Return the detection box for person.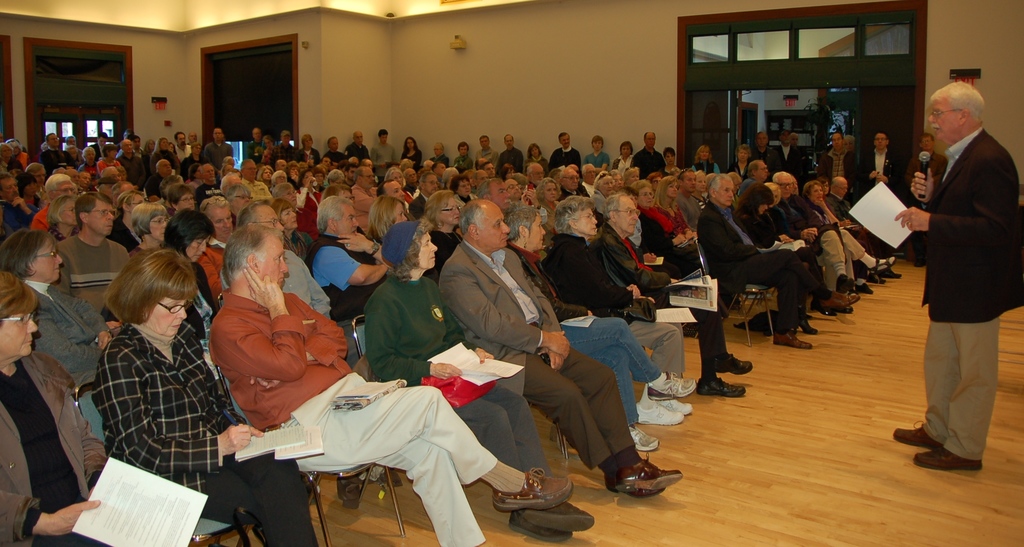
822,132,849,177.
